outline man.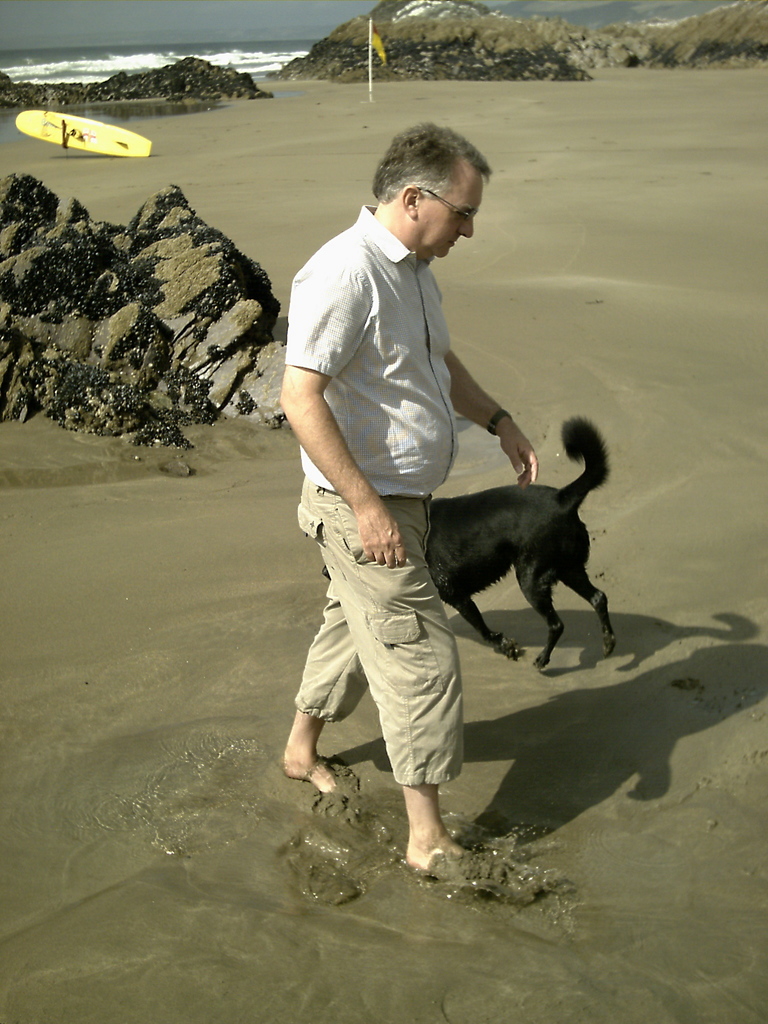
Outline: (283,112,536,876).
